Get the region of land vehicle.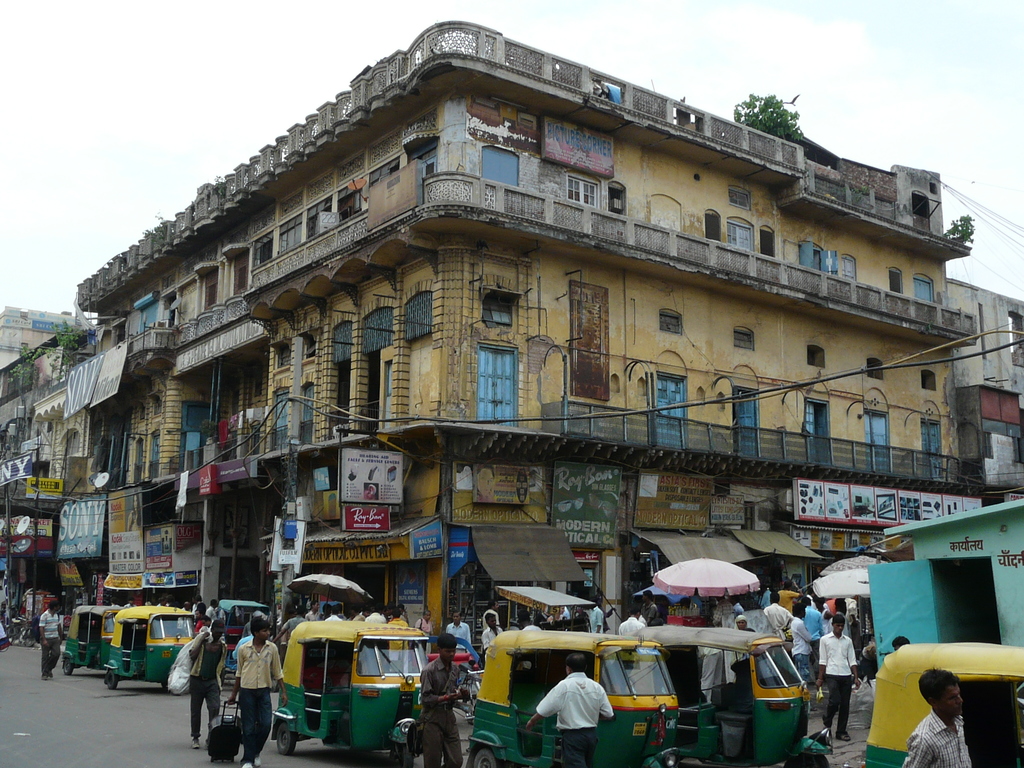
bbox=(269, 613, 417, 767).
